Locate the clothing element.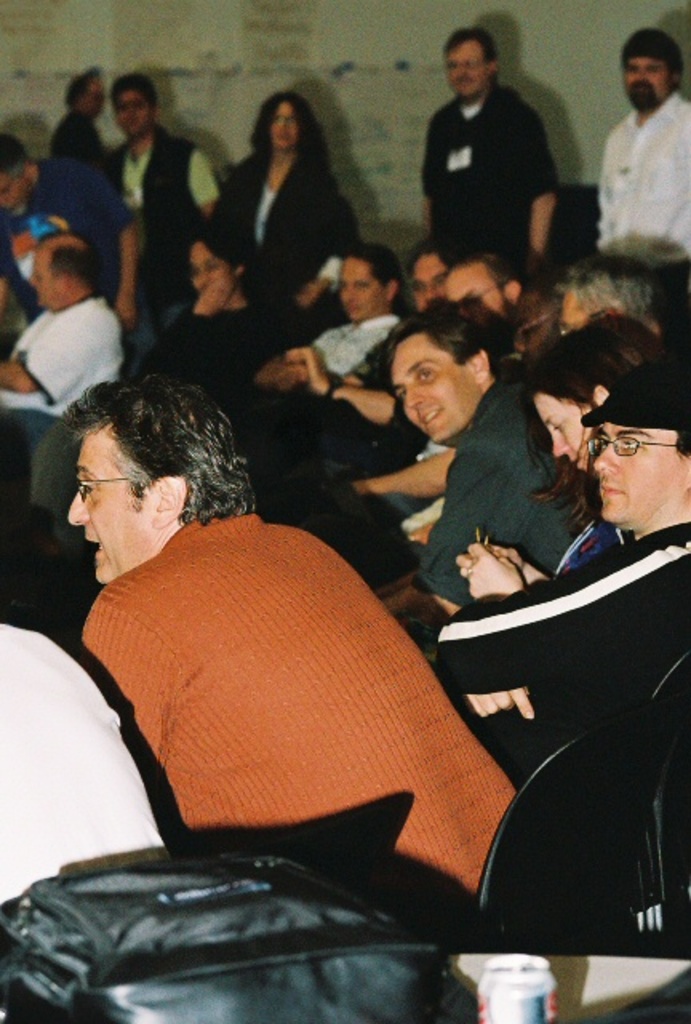
Element bbox: bbox(69, 512, 521, 838).
